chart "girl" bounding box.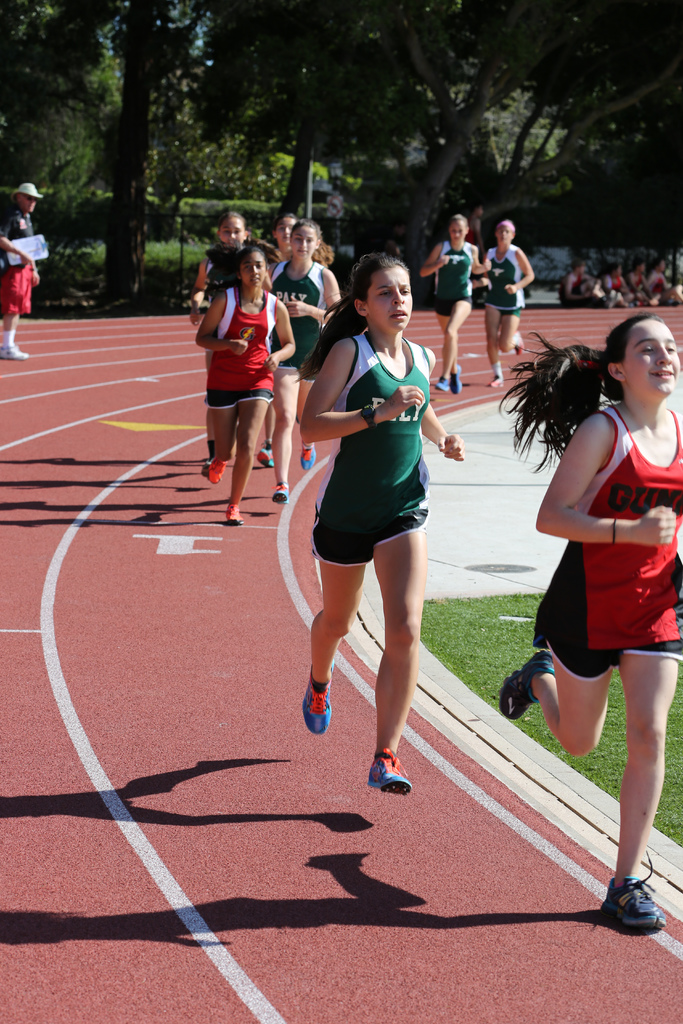
Charted: (192,230,294,526).
